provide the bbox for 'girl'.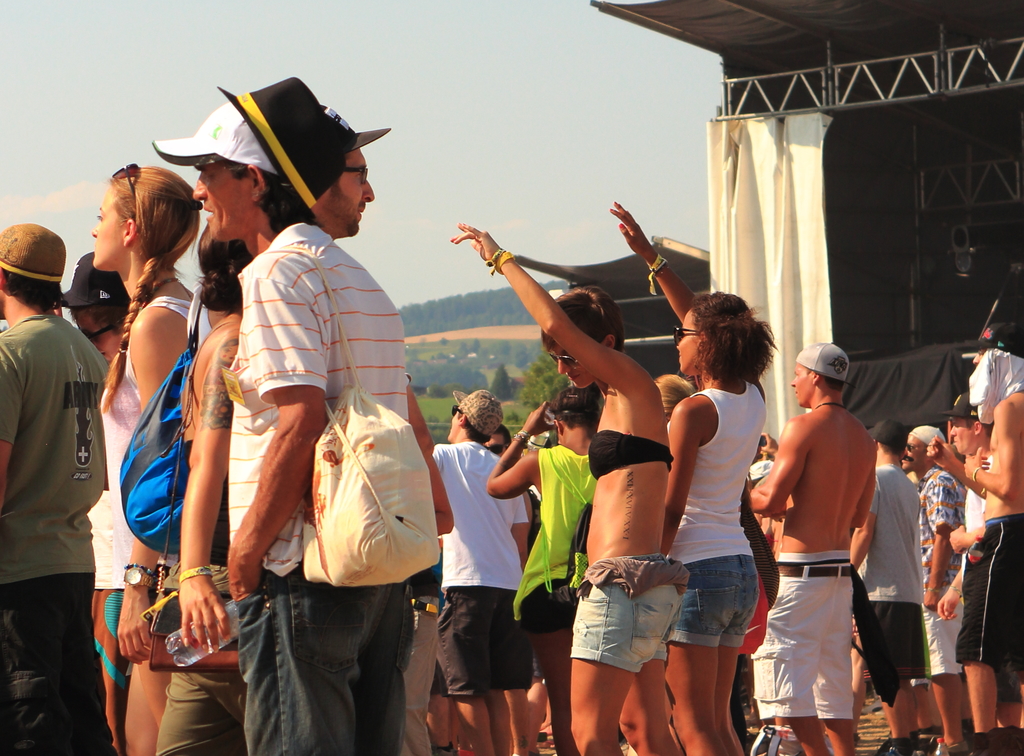
bbox=[447, 221, 689, 755].
